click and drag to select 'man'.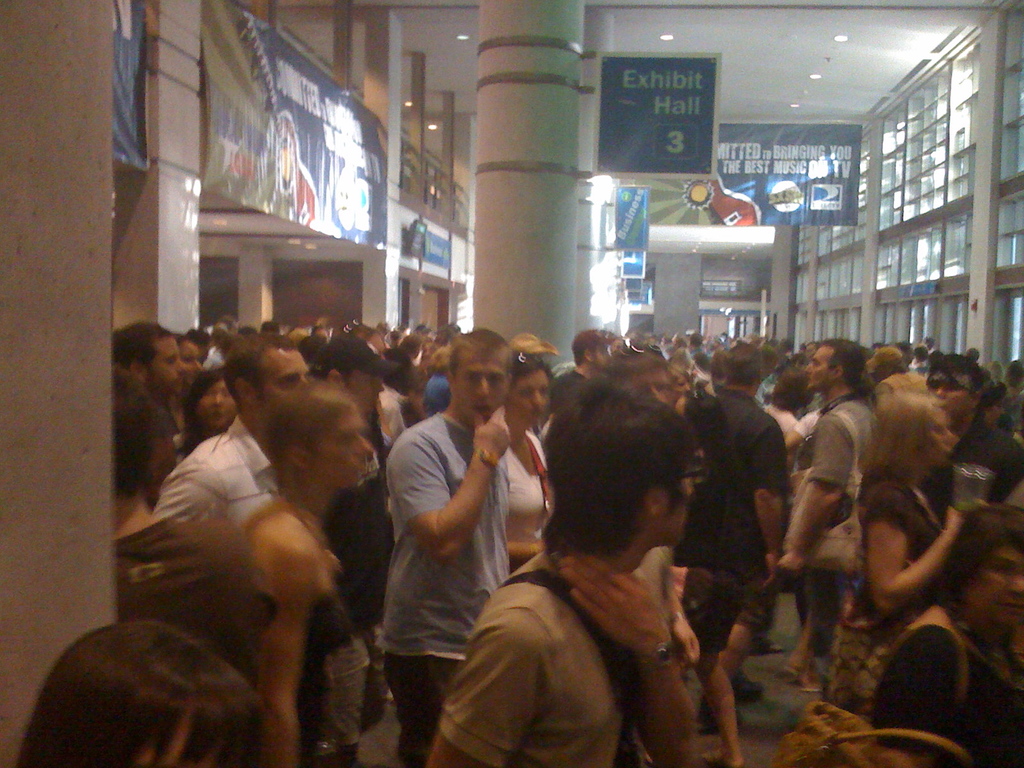
Selection: <region>668, 341, 787, 767</region>.
